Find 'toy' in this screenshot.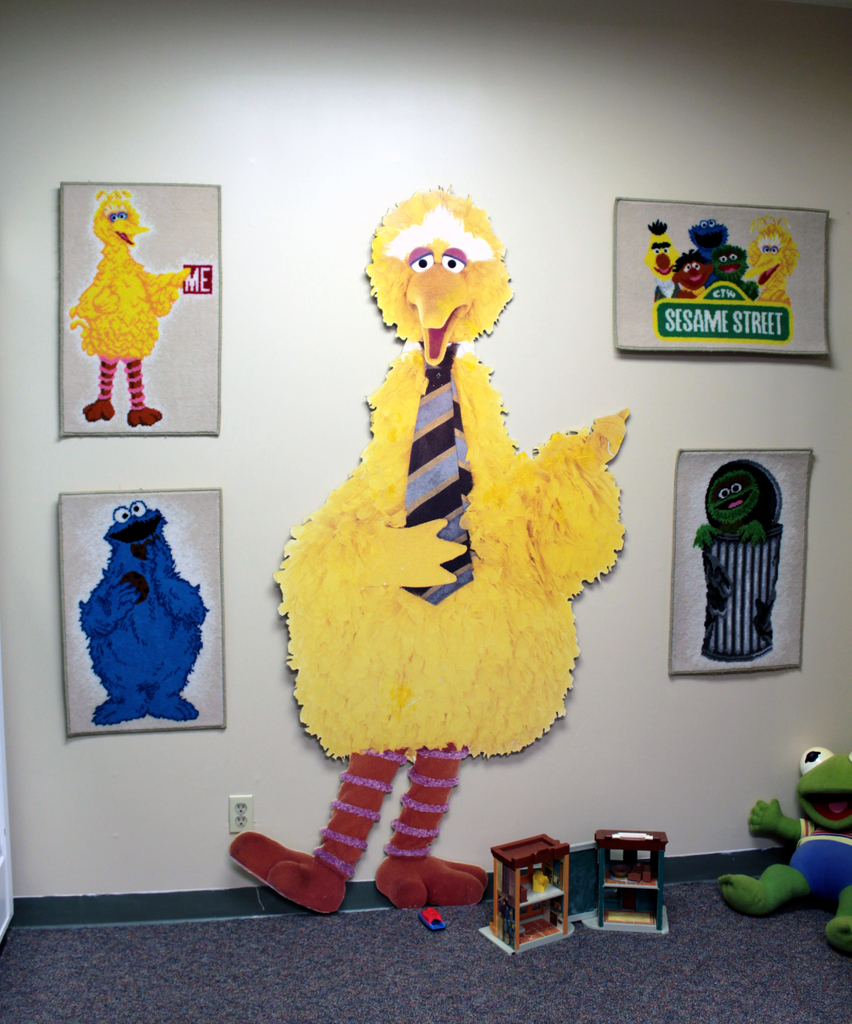
The bounding box for 'toy' is [left=77, top=198, right=207, bottom=424].
